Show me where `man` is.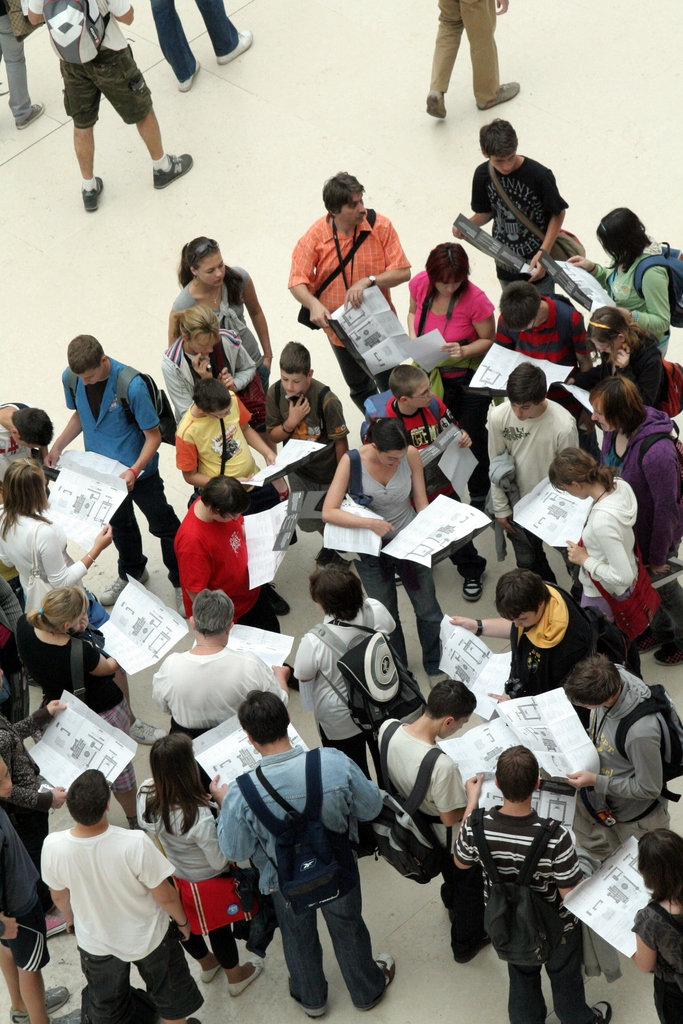
`man` is at [206, 689, 395, 1020].
